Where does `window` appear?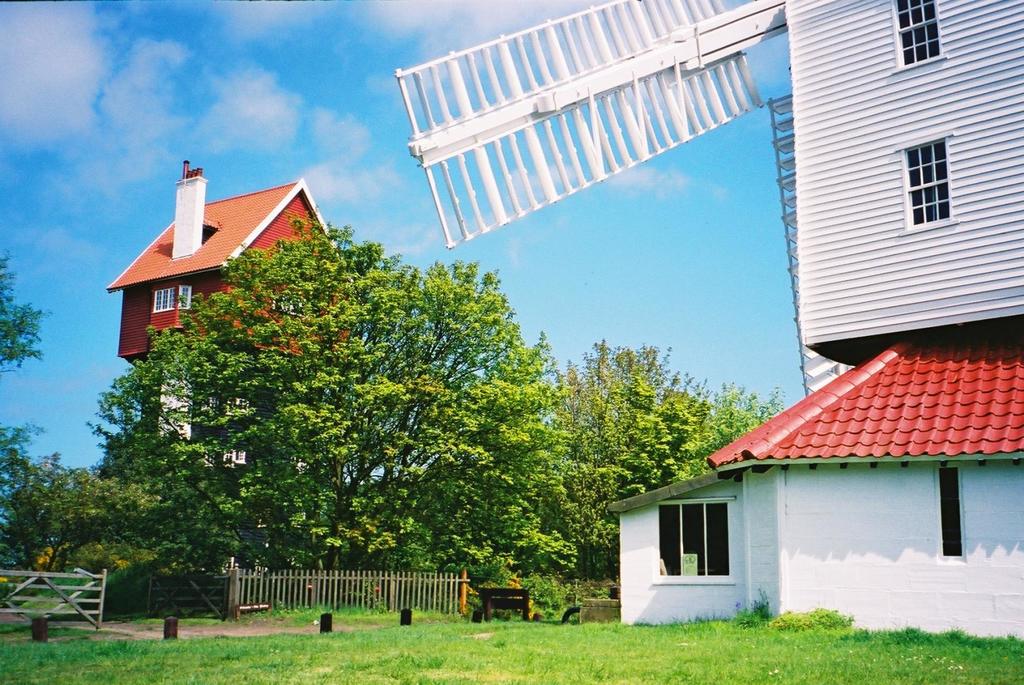
Appears at 893:0:943:71.
